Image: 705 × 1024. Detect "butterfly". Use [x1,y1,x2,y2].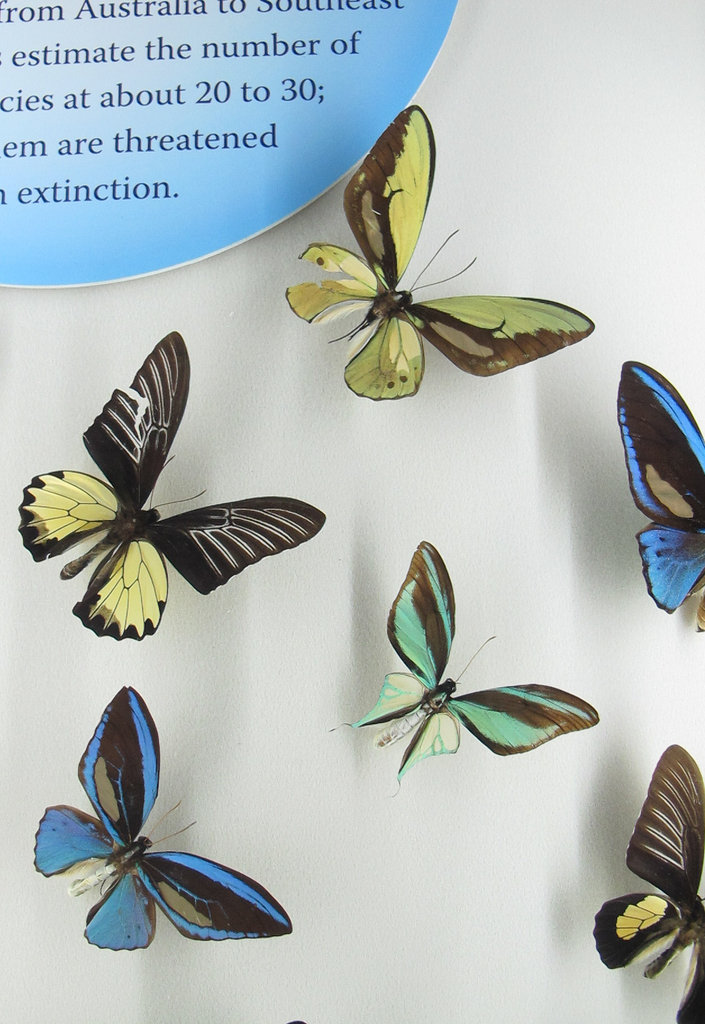
[327,533,604,780].
